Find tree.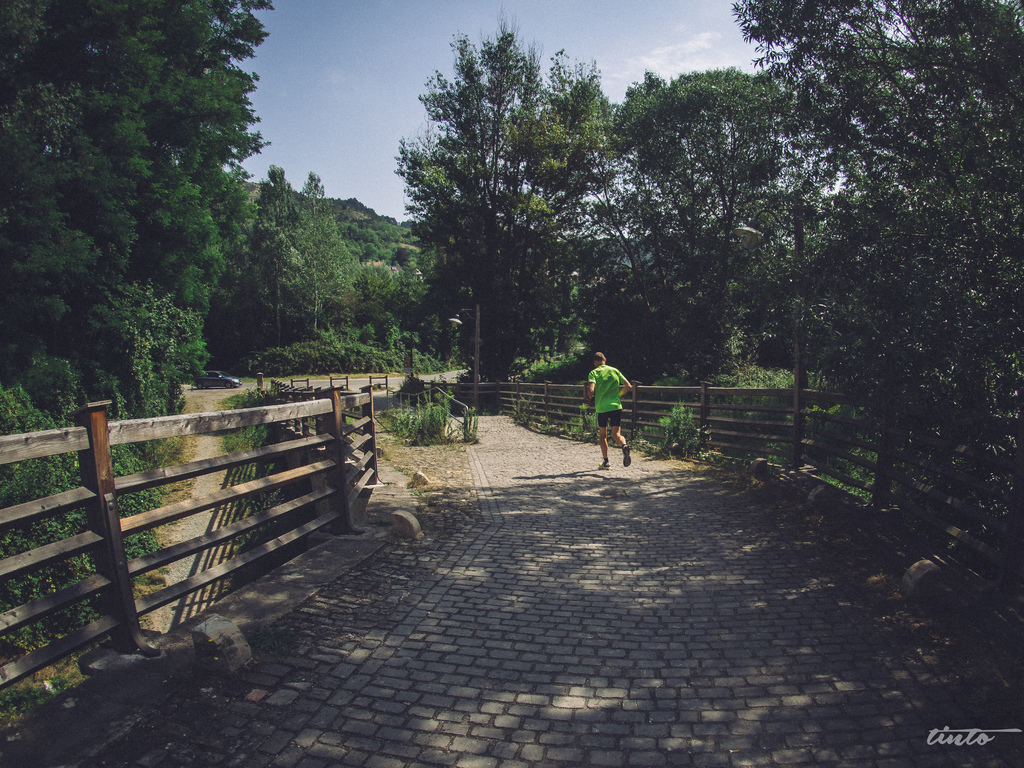
bbox=[726, 0, 1023, 567].
